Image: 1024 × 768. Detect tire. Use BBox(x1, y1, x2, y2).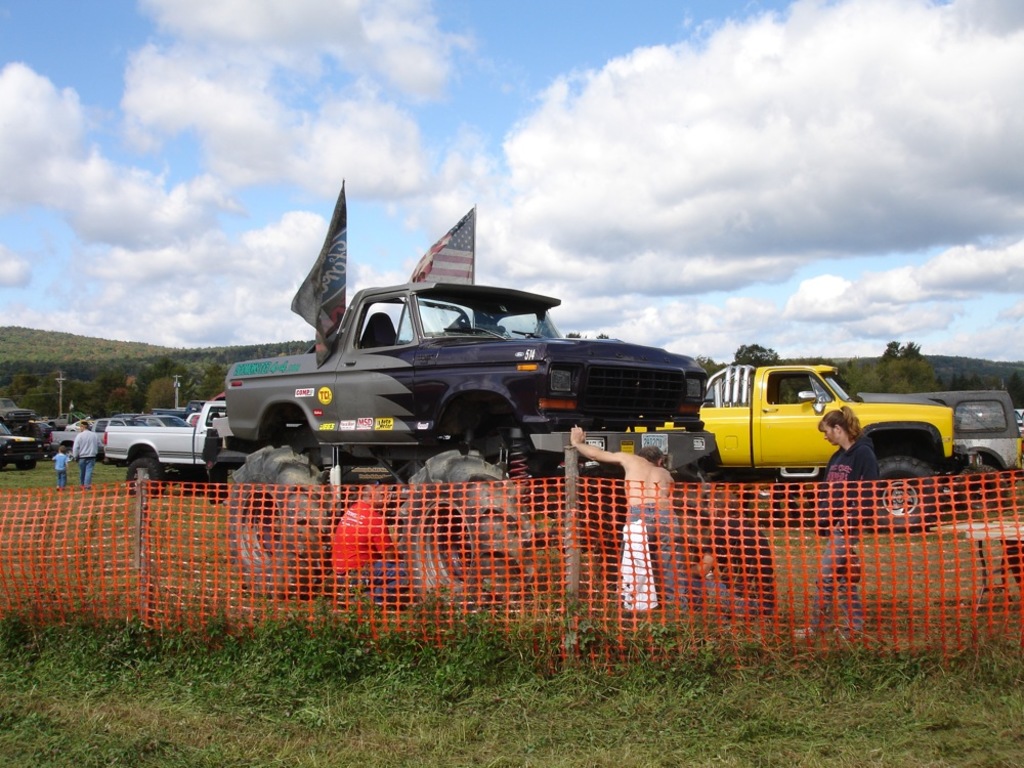
BBox(868, 454, 947, 529).
